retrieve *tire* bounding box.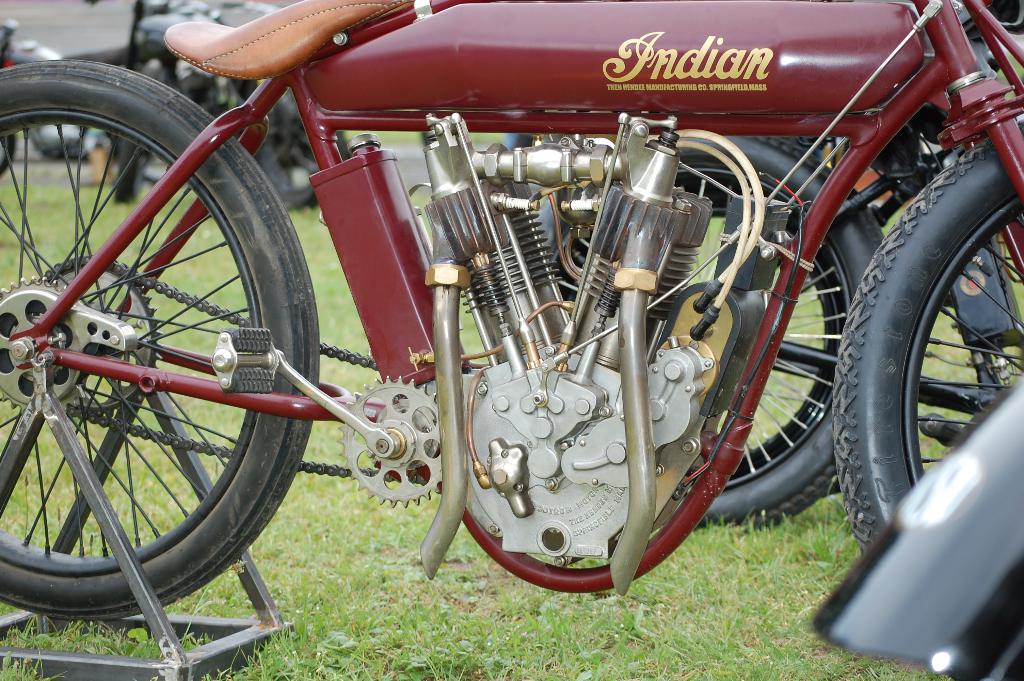
Bounding box: 685 138 886 541.
